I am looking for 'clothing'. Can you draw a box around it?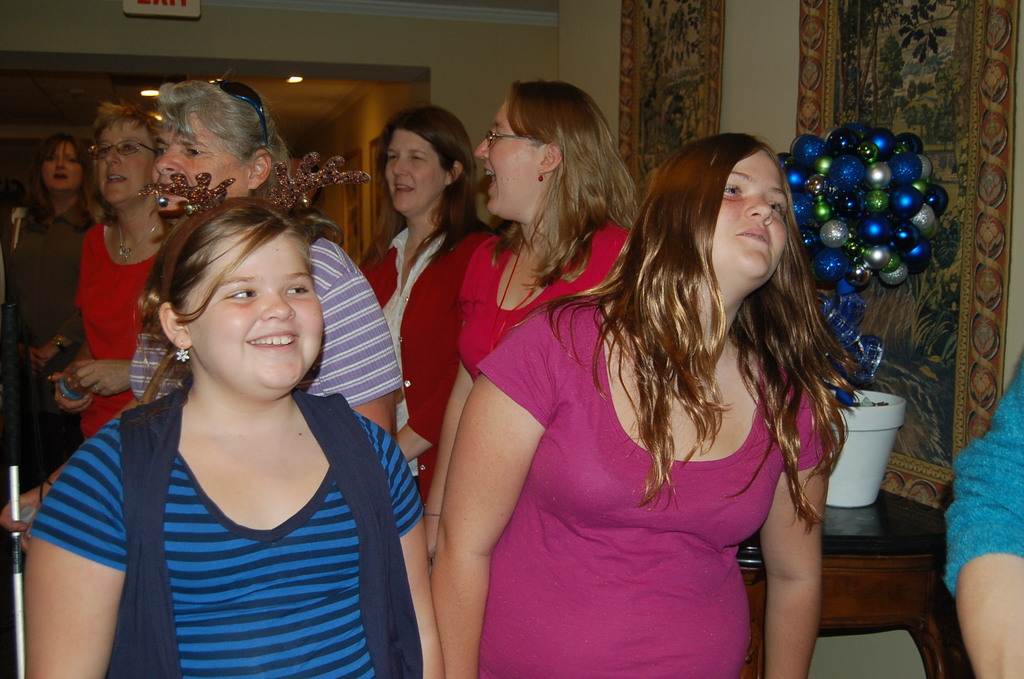
Sure, the bounding box is (0, 195, 107, 462).
